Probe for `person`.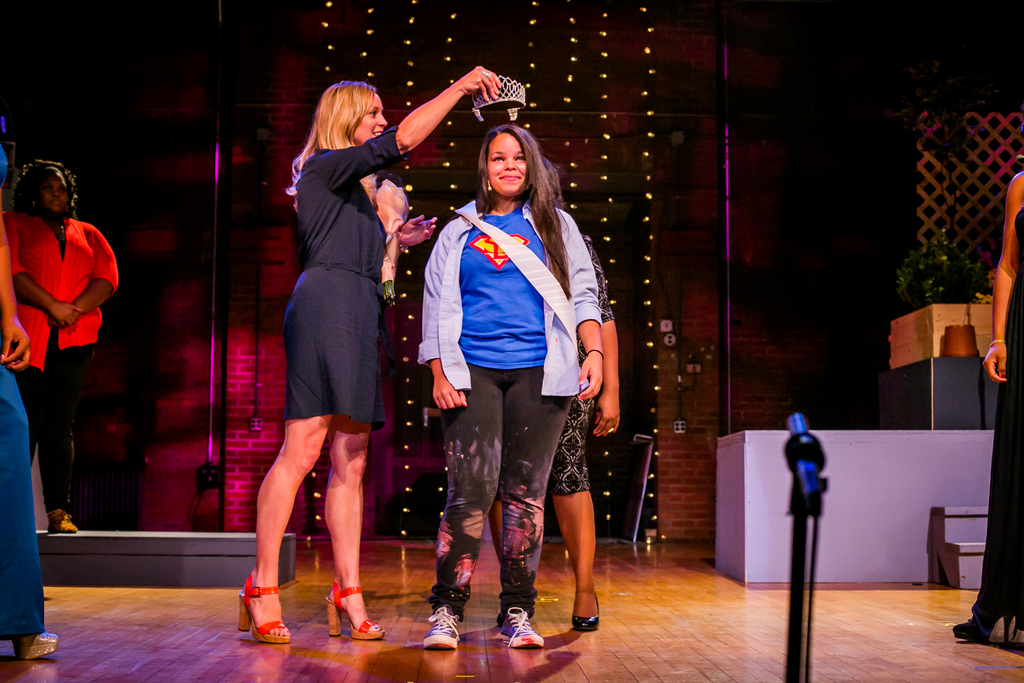
Probe result: {"x1": 223, "y1": 75, "x2": 495, "y2": 655}.
